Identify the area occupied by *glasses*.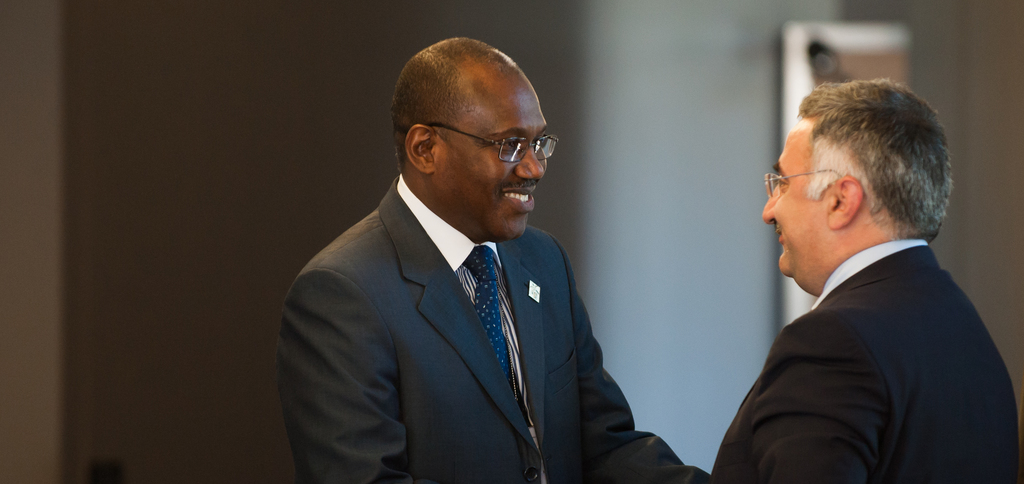
Area: bbox=[447, 121, 563, 166].
